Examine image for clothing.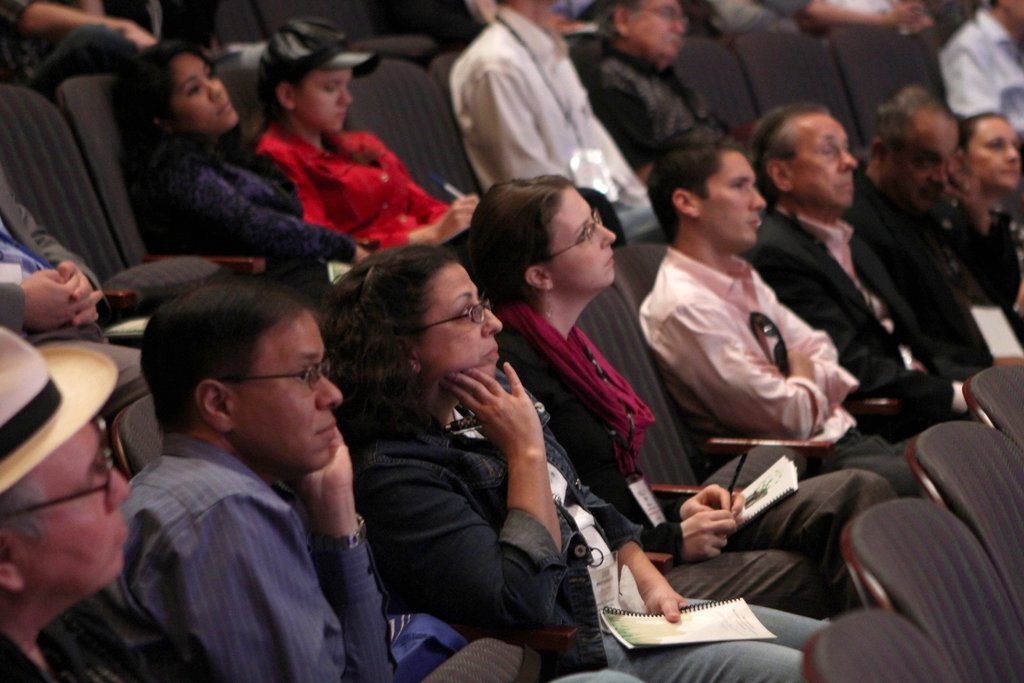
Examination result: locate(740, 198, 980, 420).
